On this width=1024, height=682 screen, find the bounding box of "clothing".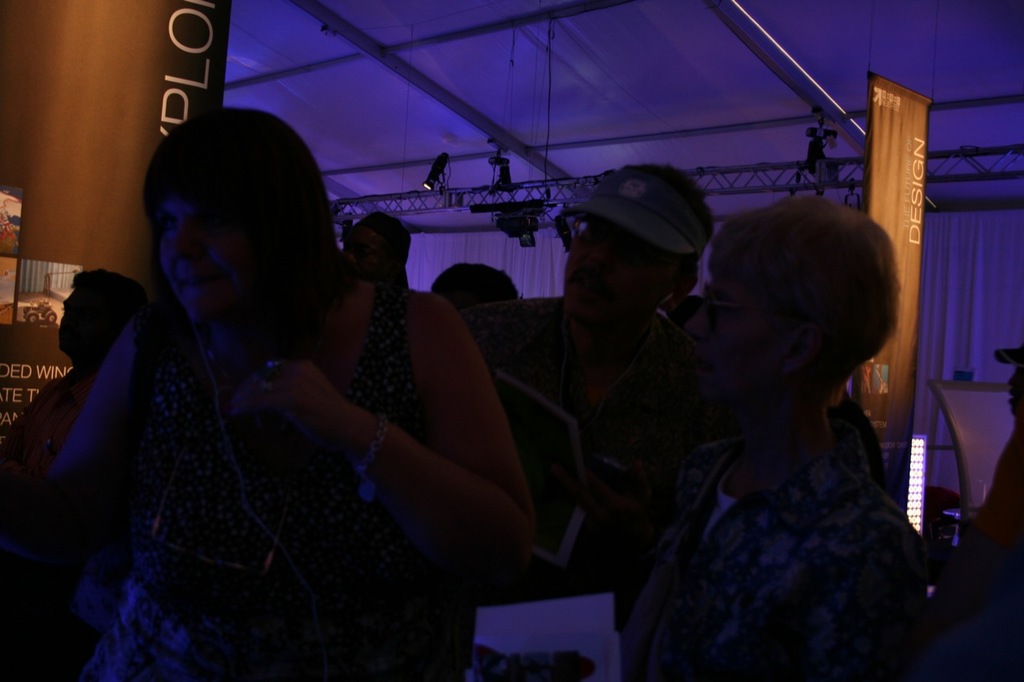
Bounding box: x1=450, y1=273, x2=702, y2=567.
